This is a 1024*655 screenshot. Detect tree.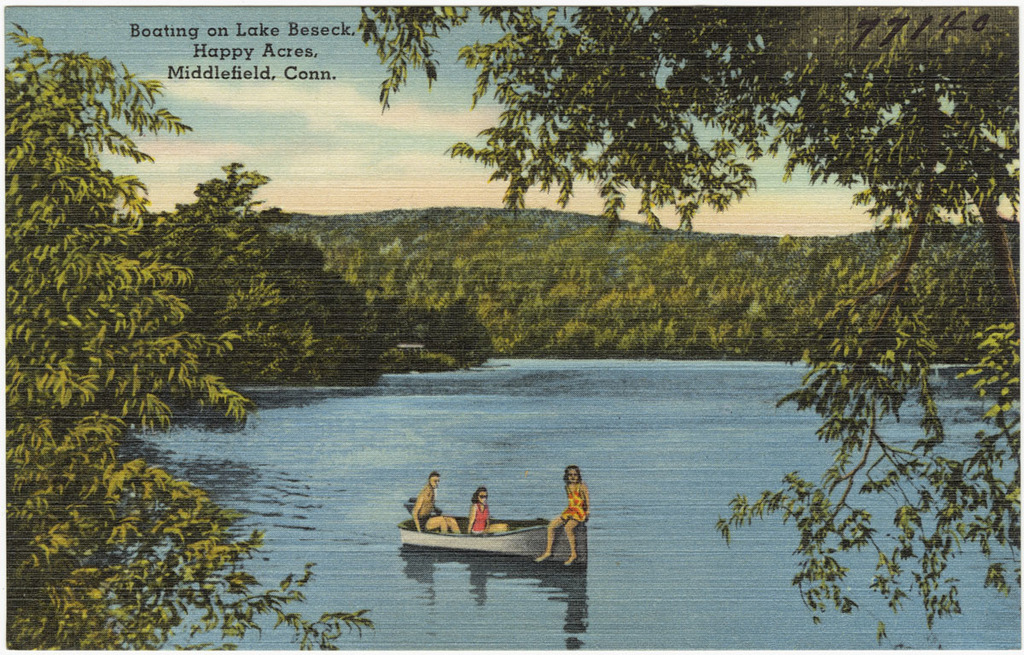
x1=428 y1=293 x2=492 y2=369.
